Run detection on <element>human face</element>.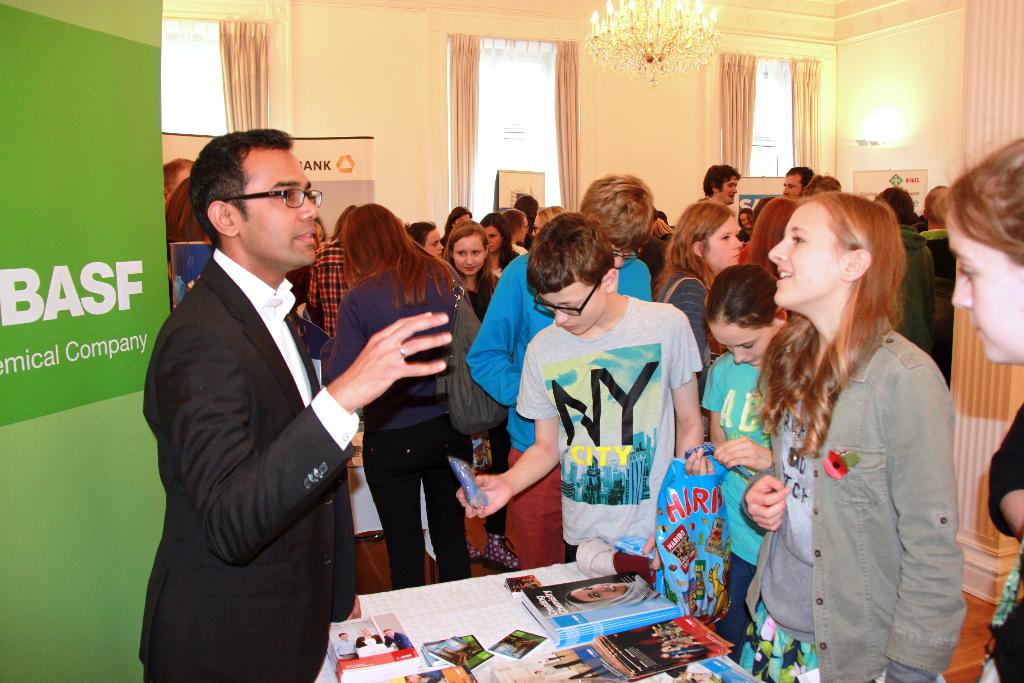
Result: (240, 151, 321, 268).
